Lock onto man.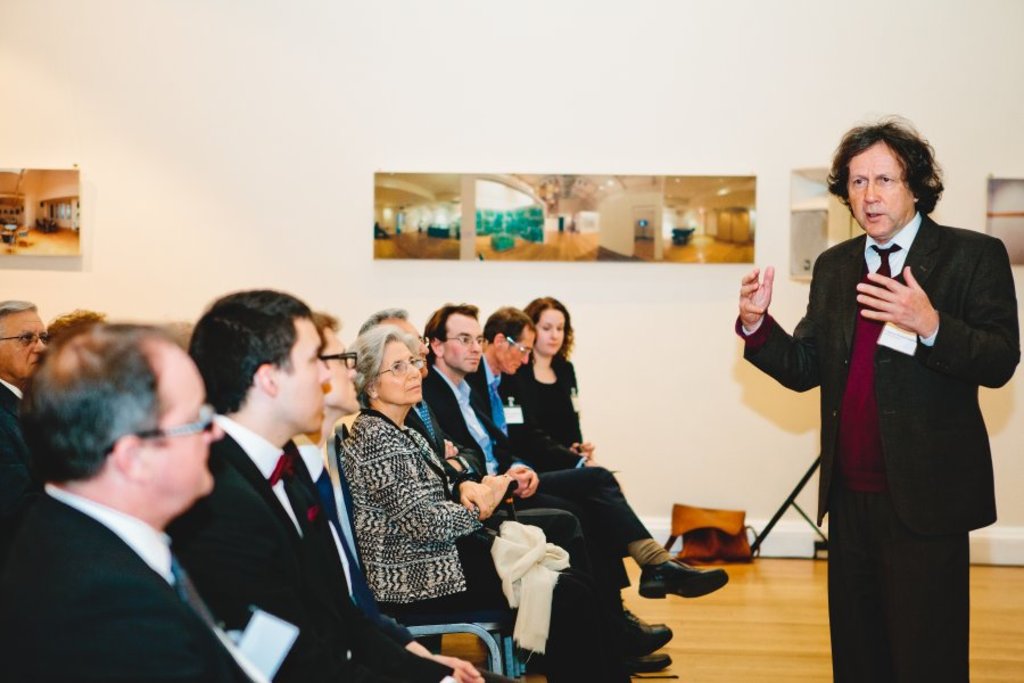
Locked: bbox(423, 303, 732, 600).
